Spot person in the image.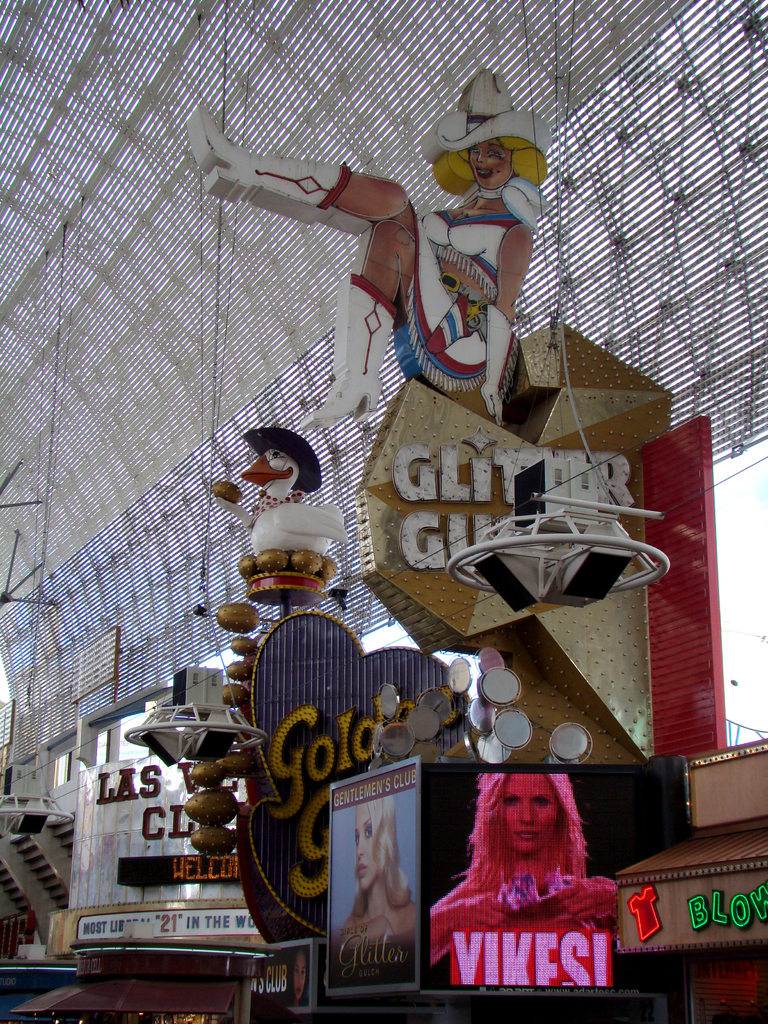
person found at (left=188, top=71, right=553, bottom=438).
